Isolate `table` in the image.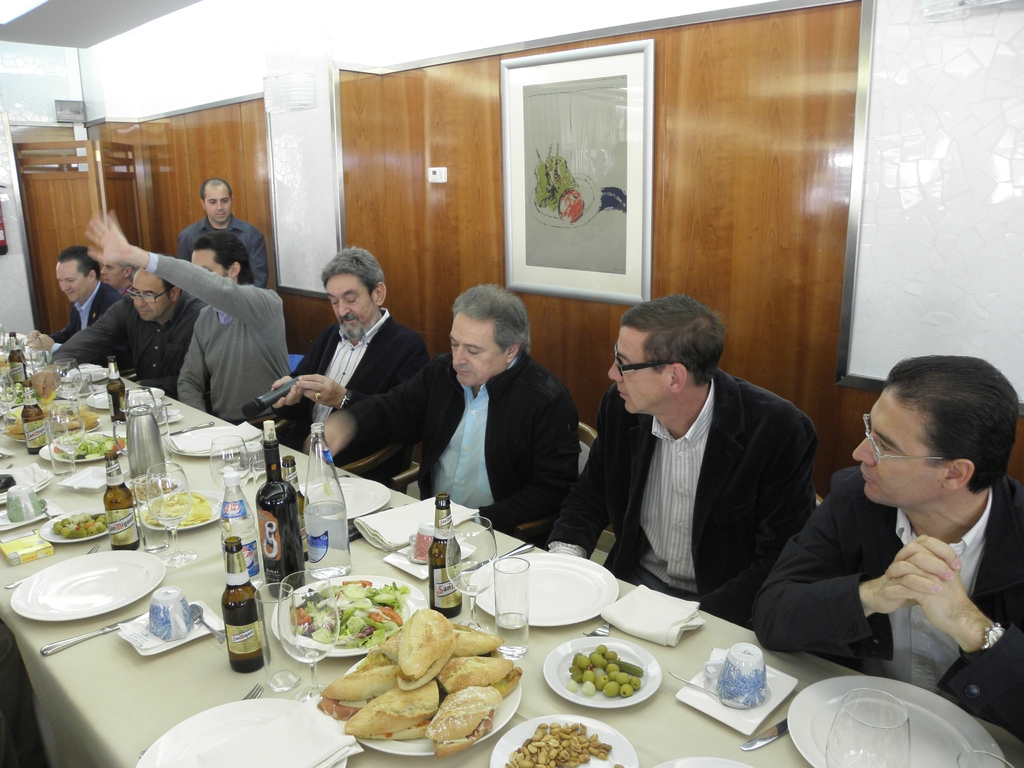
Isolated region: BBox(0, 359, 1023, 767).
